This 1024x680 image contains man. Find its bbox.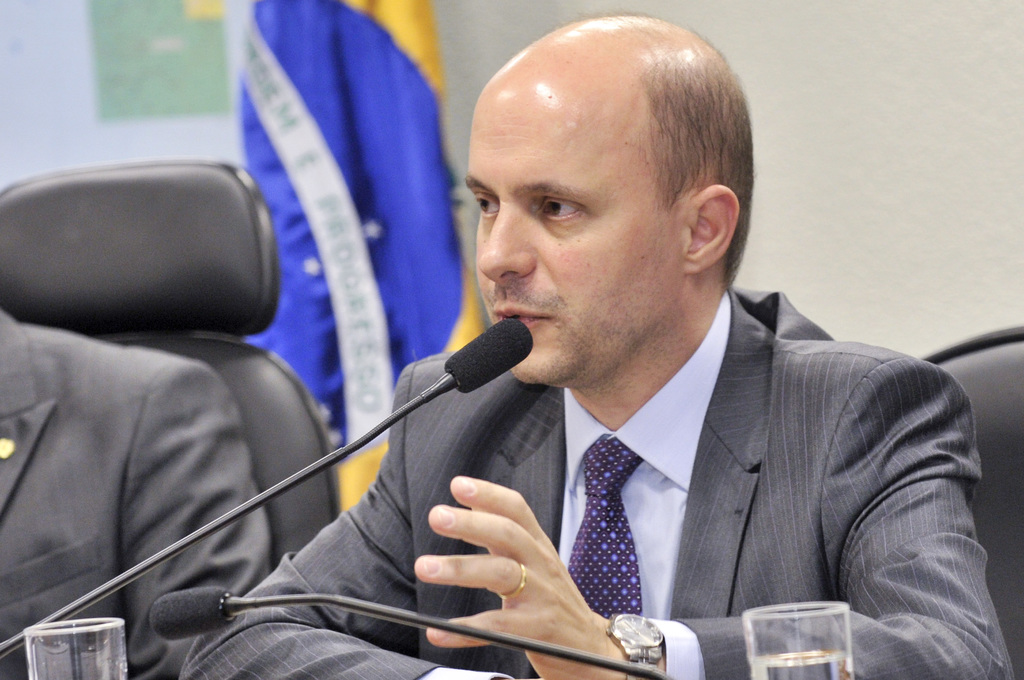
(0,304,269,679).
